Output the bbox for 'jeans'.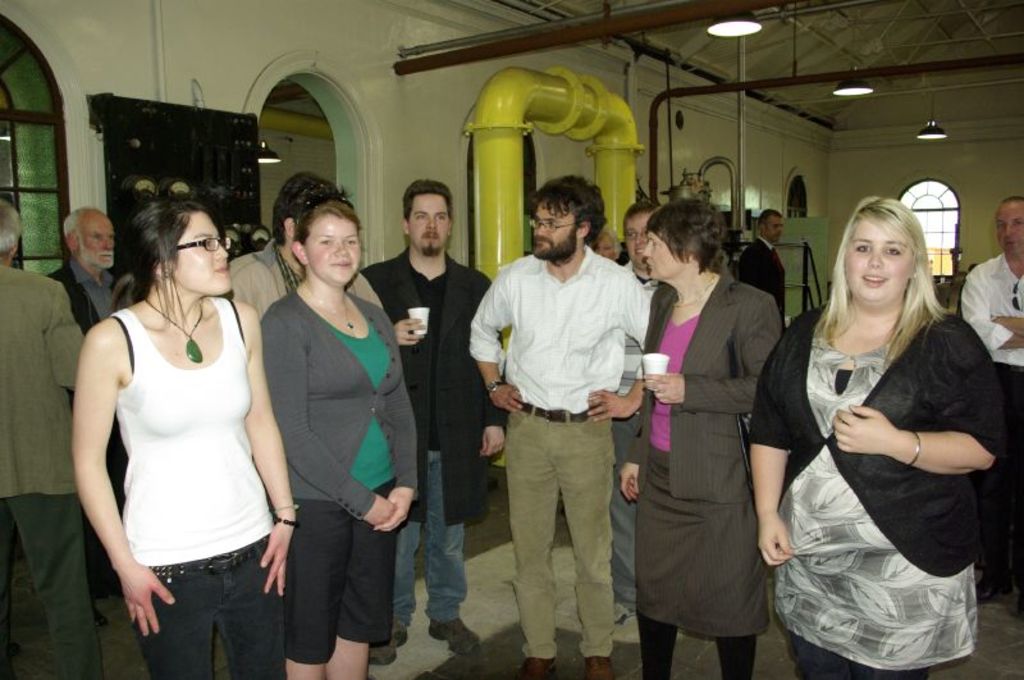
[387, 455, 466, 630].
